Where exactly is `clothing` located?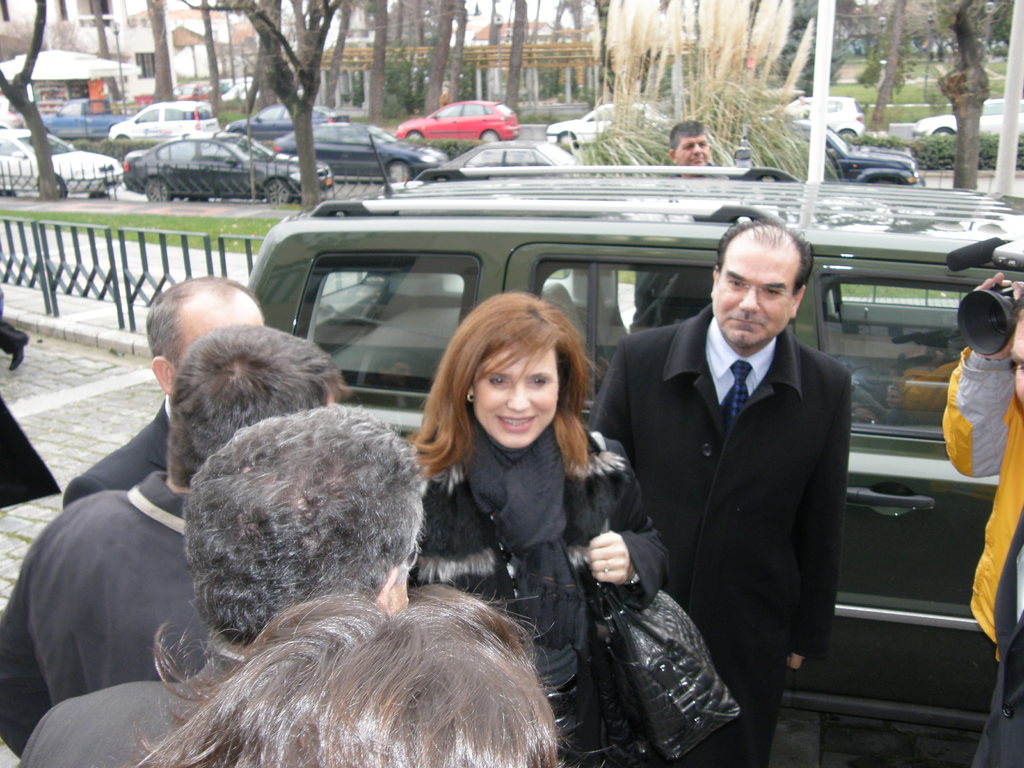
Its bounding box is BBox(62, 396, 170, 511).
